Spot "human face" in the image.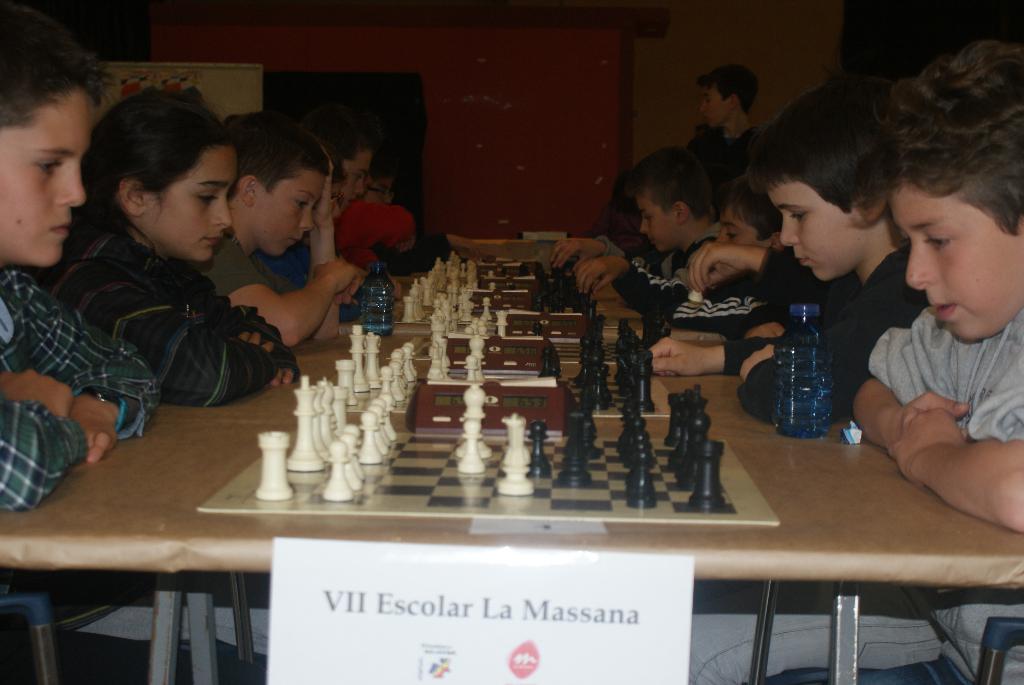
"human face" found at [x1=701, y1=87, x2=729, y2=125].
